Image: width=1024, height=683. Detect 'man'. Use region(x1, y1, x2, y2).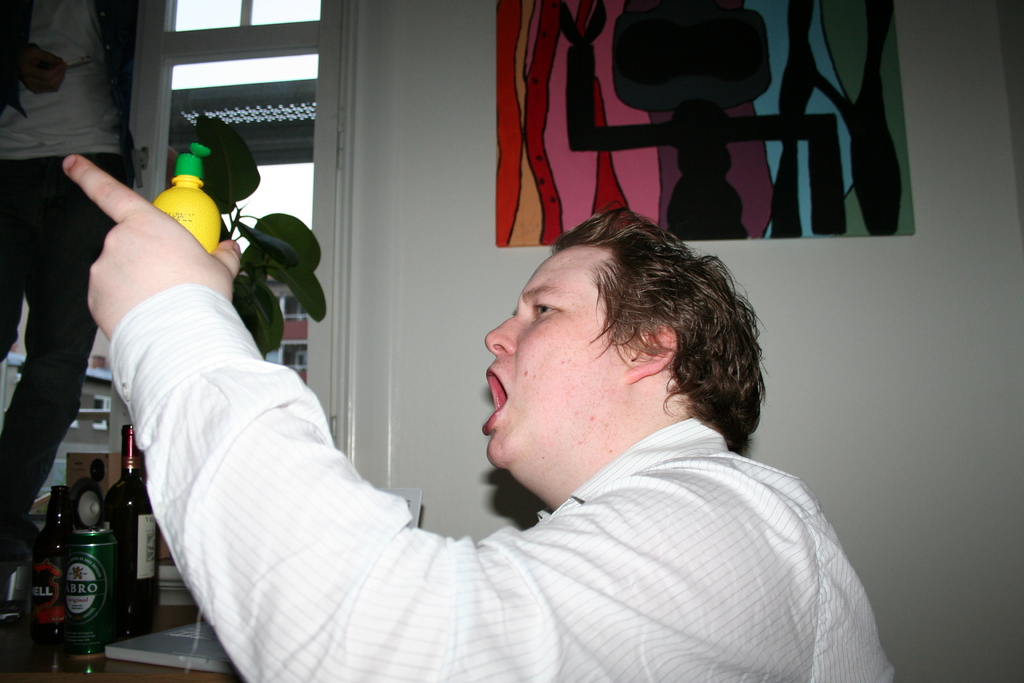
region(0, 0, 138, 562).
